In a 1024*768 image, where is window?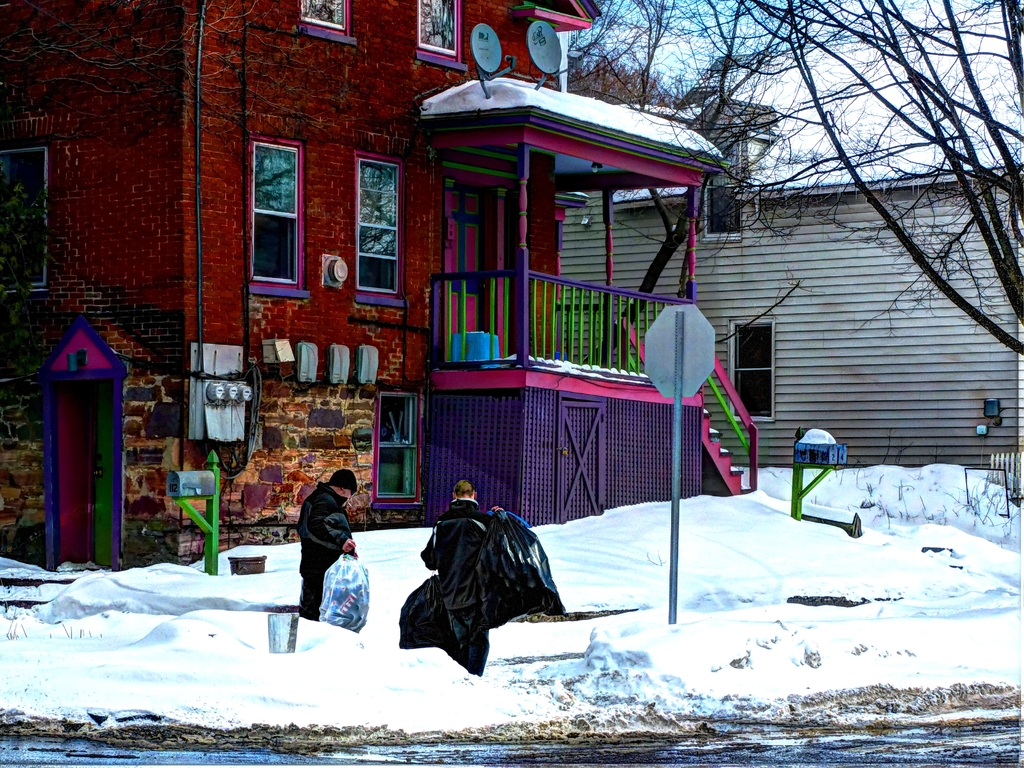
bbox=(0, 121, 49, 302).
